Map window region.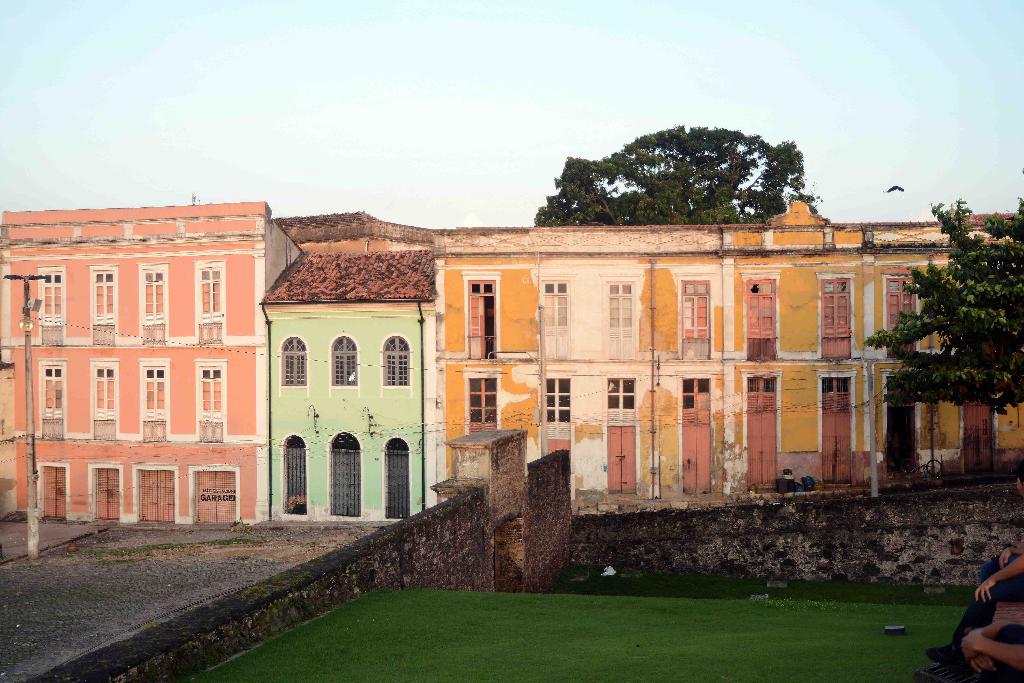
Mapped to box=[89, 358, 119, 438].
